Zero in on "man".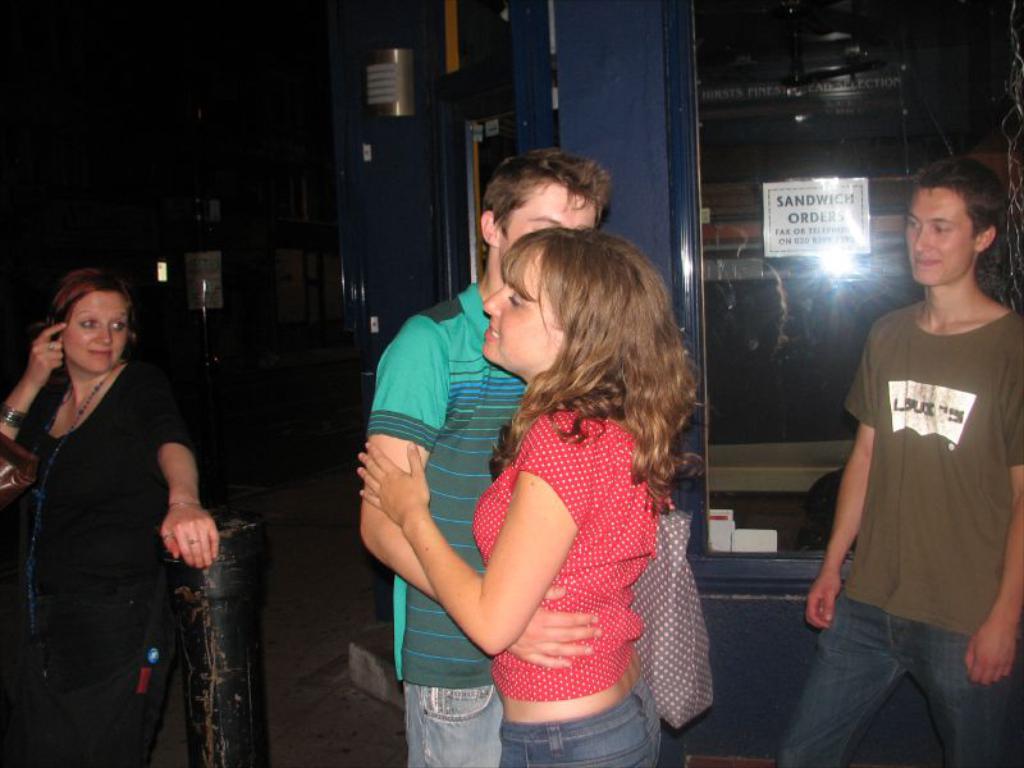
Zeroed in: locate(794, 148, 1023, 740).
